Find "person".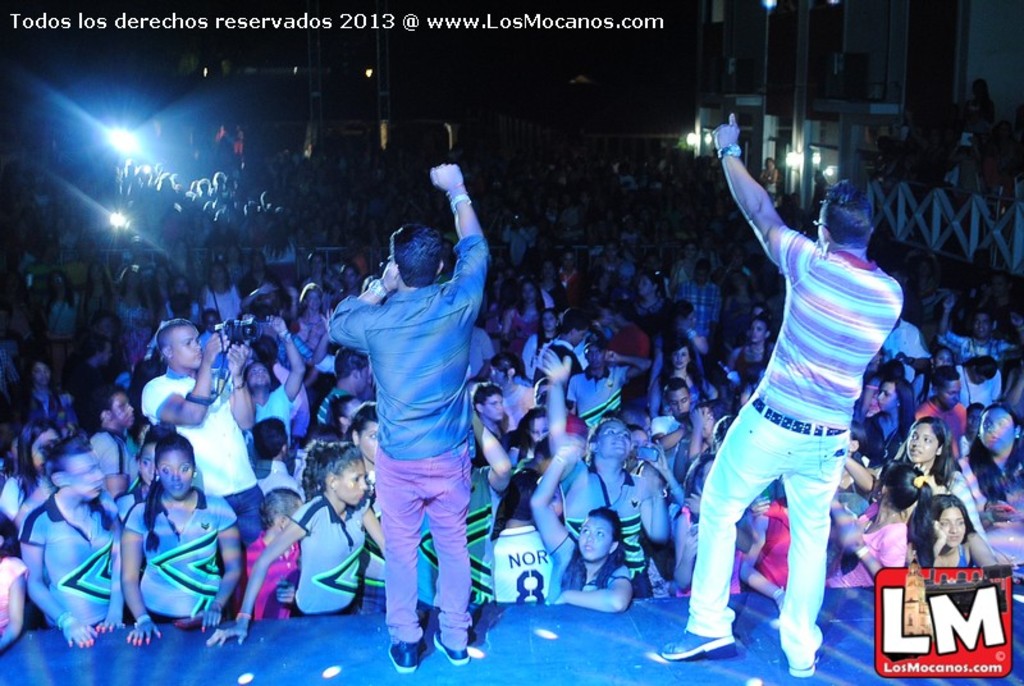
l=489, t=351, r=534, b=430.
